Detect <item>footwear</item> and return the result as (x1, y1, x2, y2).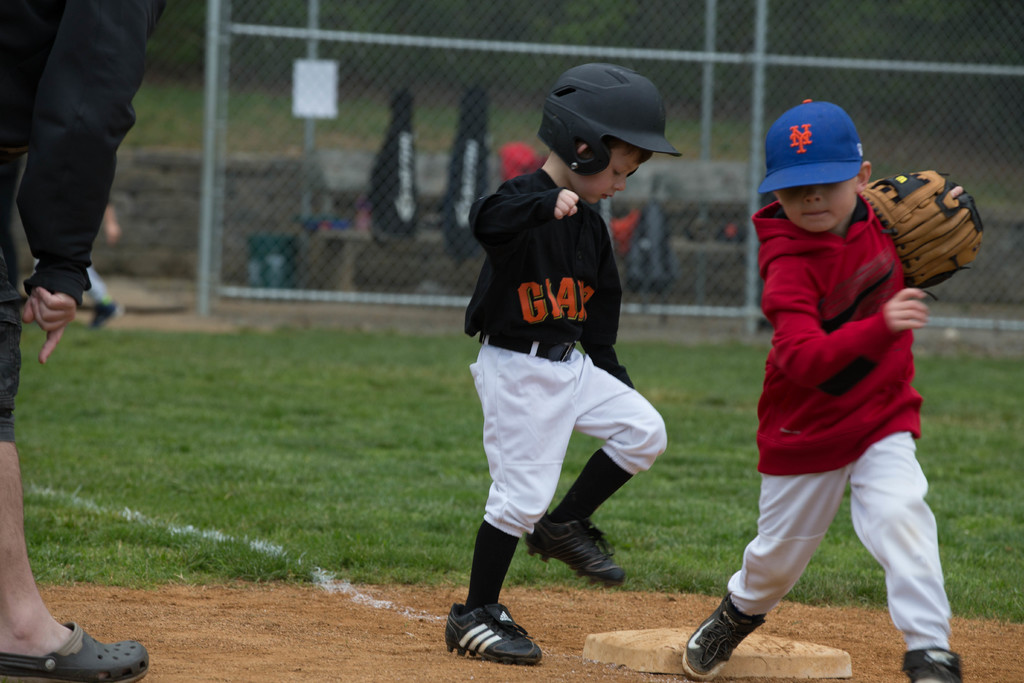
(676, 587, 772, 682).
